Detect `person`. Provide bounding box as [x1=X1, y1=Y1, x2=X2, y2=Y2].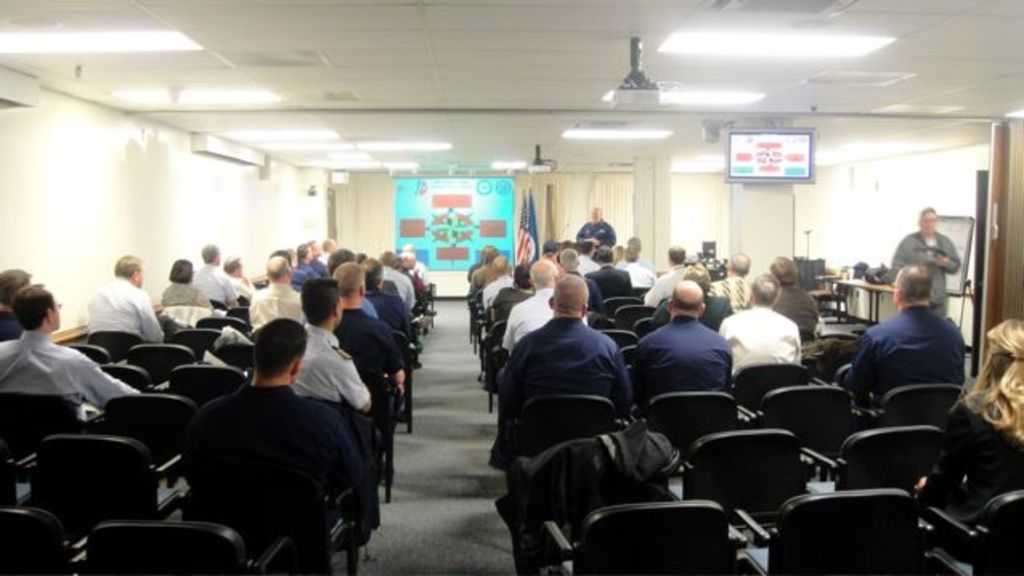
[x1=839, y1=262, x2=965, y2=409].
